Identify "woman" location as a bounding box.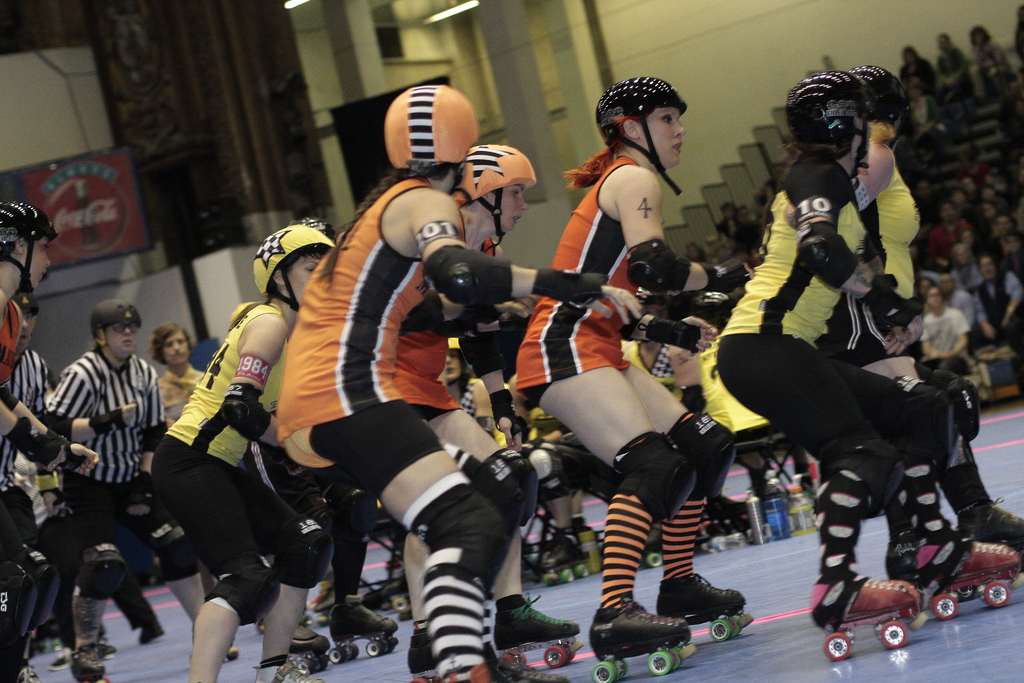
449/141/555/613.
